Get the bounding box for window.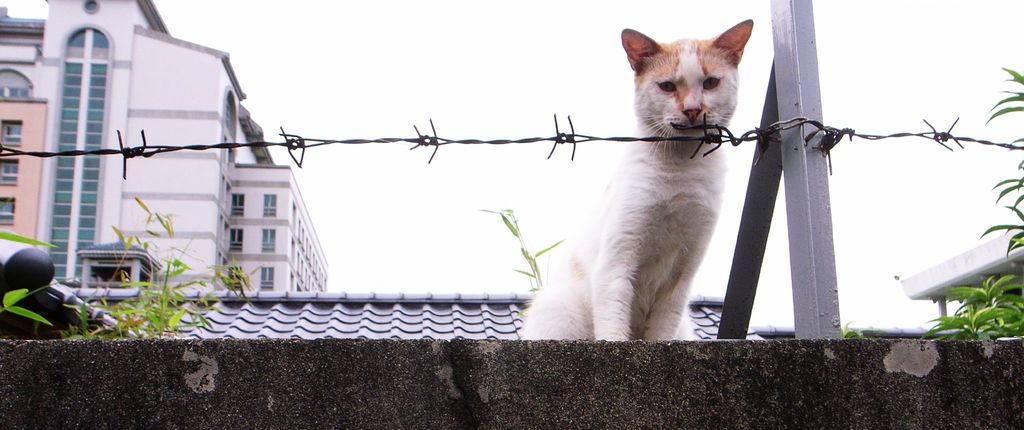
[left=261, top=269, right=276, bottom=288].
